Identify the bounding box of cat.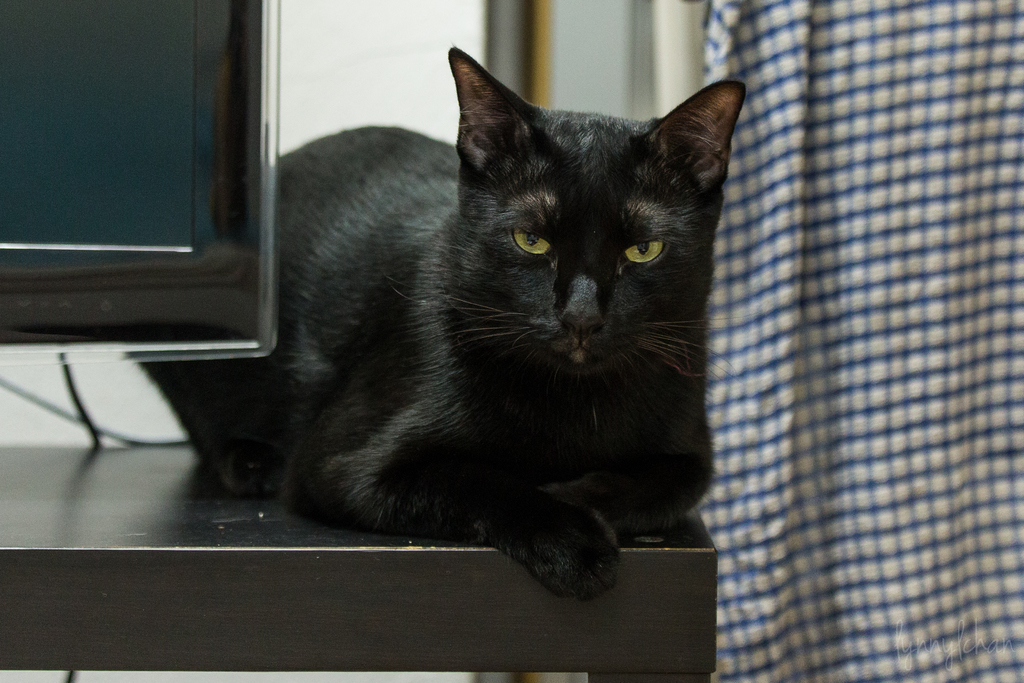
left=143, top=31, right=749, bottom=612.
